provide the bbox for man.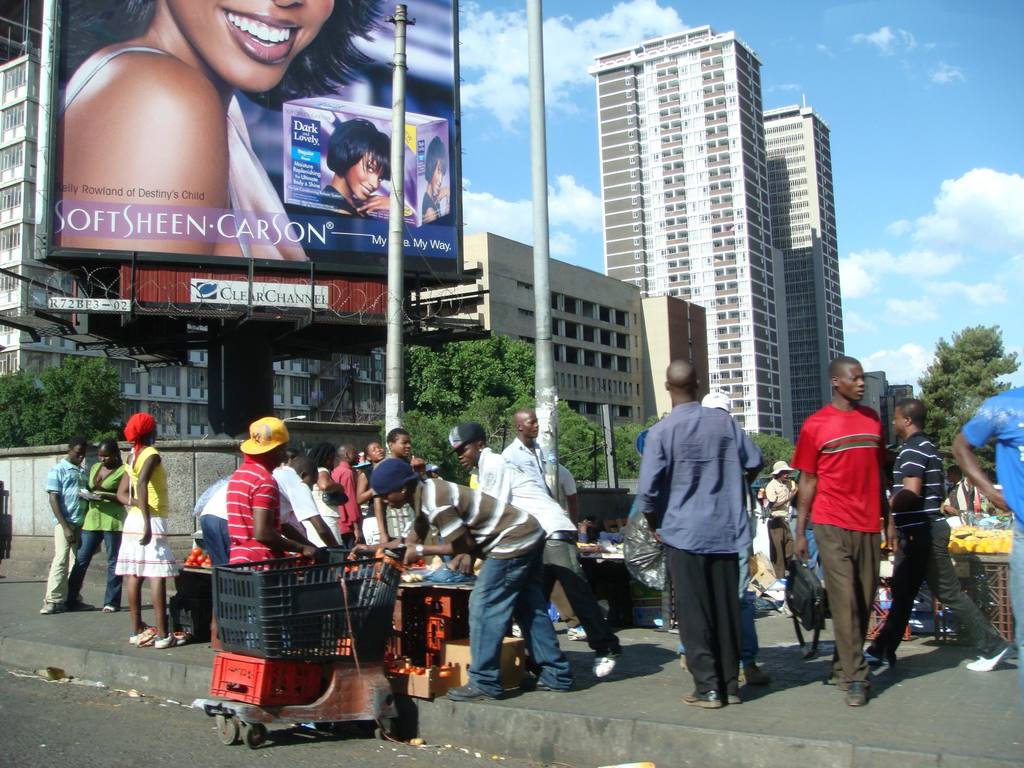
BBox(495, 402, 560, 509).
